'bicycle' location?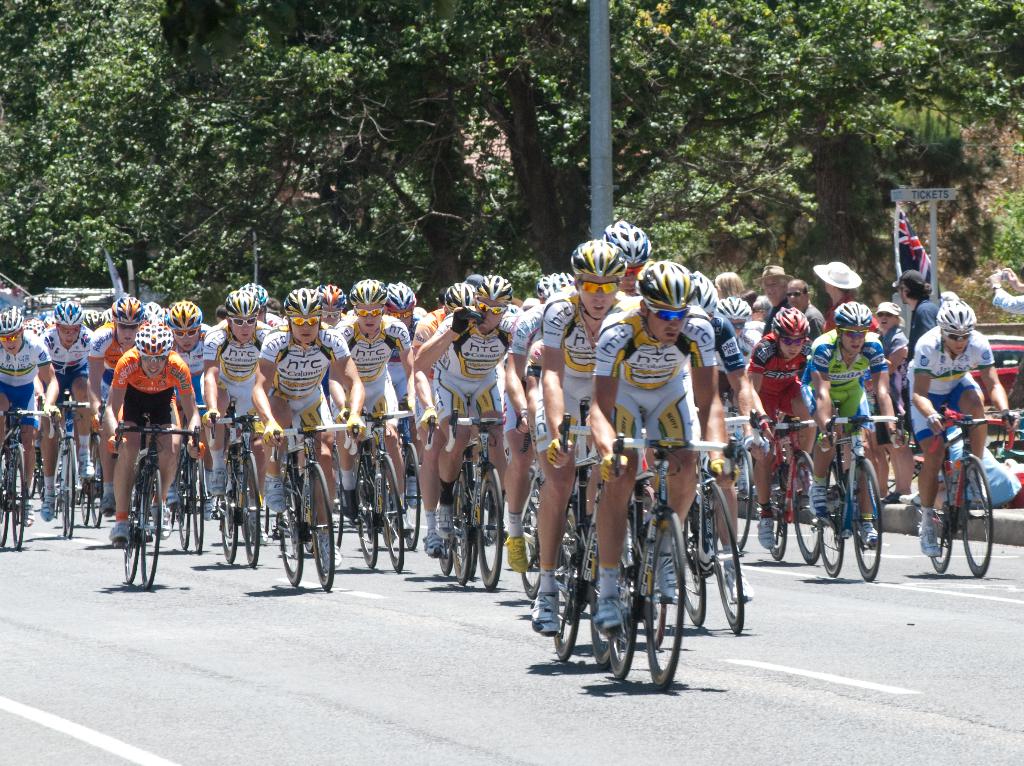
bbox(44, 412, 77, 549)
